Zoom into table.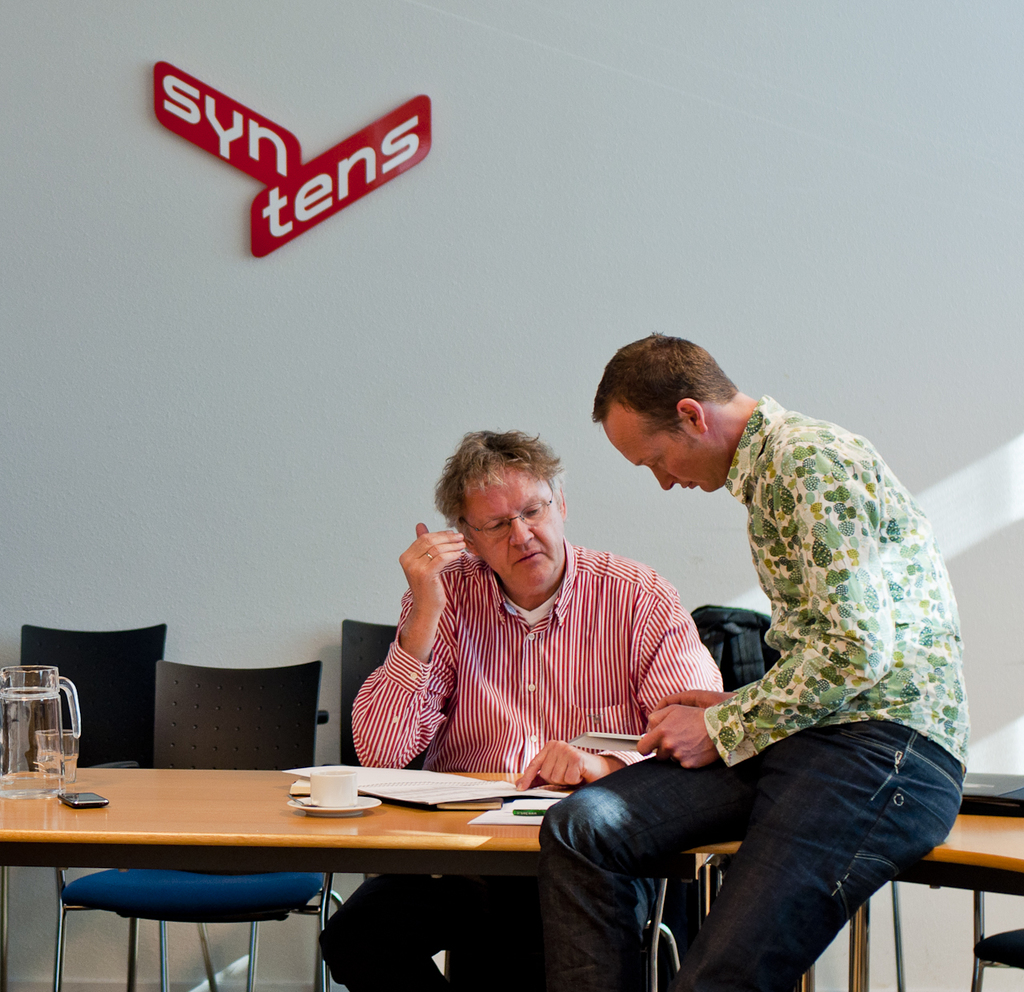
Zoom target: 686:799:1023:991.
